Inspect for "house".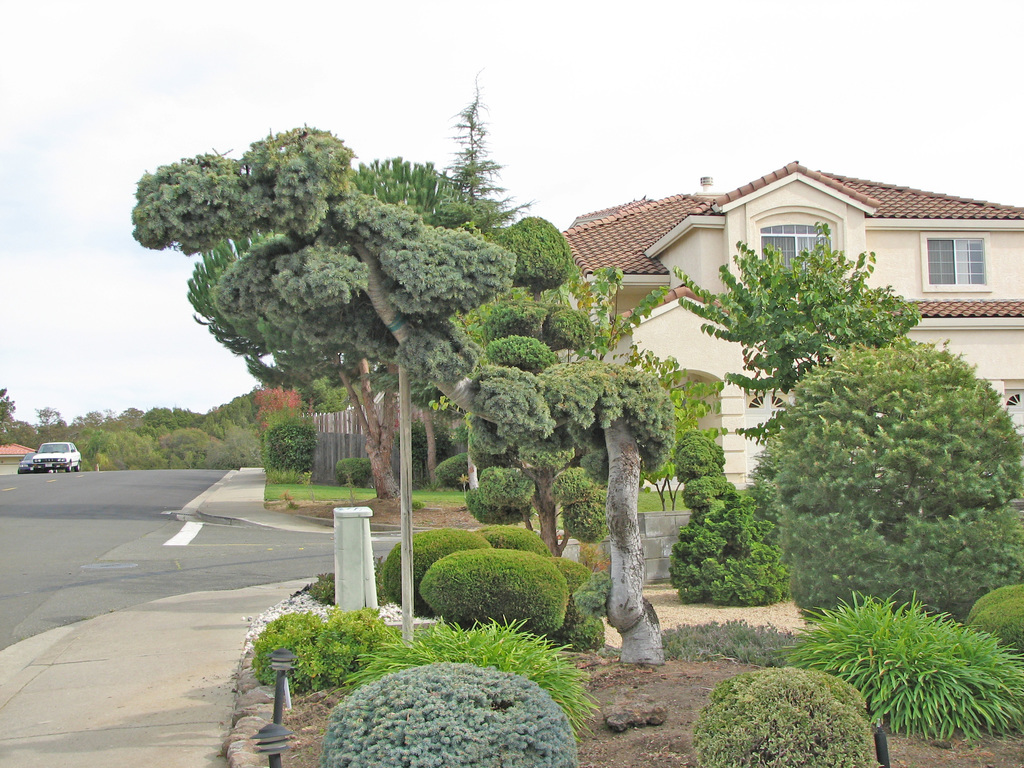
Inspection: bbox=[0, 445, 38, 465].
